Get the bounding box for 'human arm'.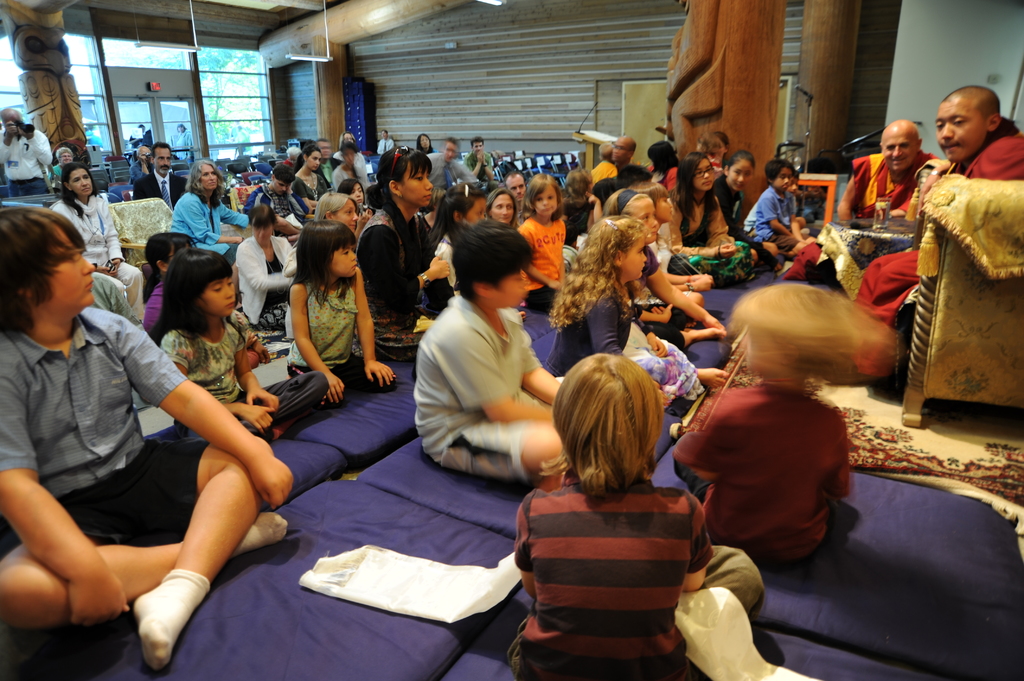
(left=0, top=367, right=127, bottom=629).
